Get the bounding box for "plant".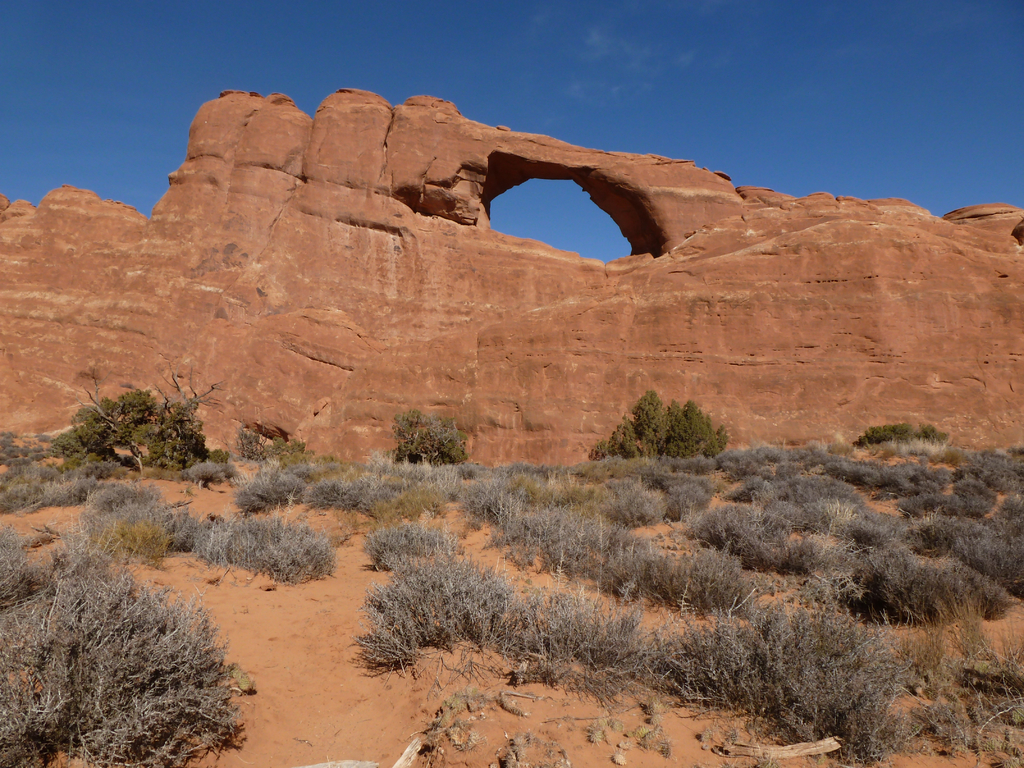
locate(191, 444, 234, 481).
